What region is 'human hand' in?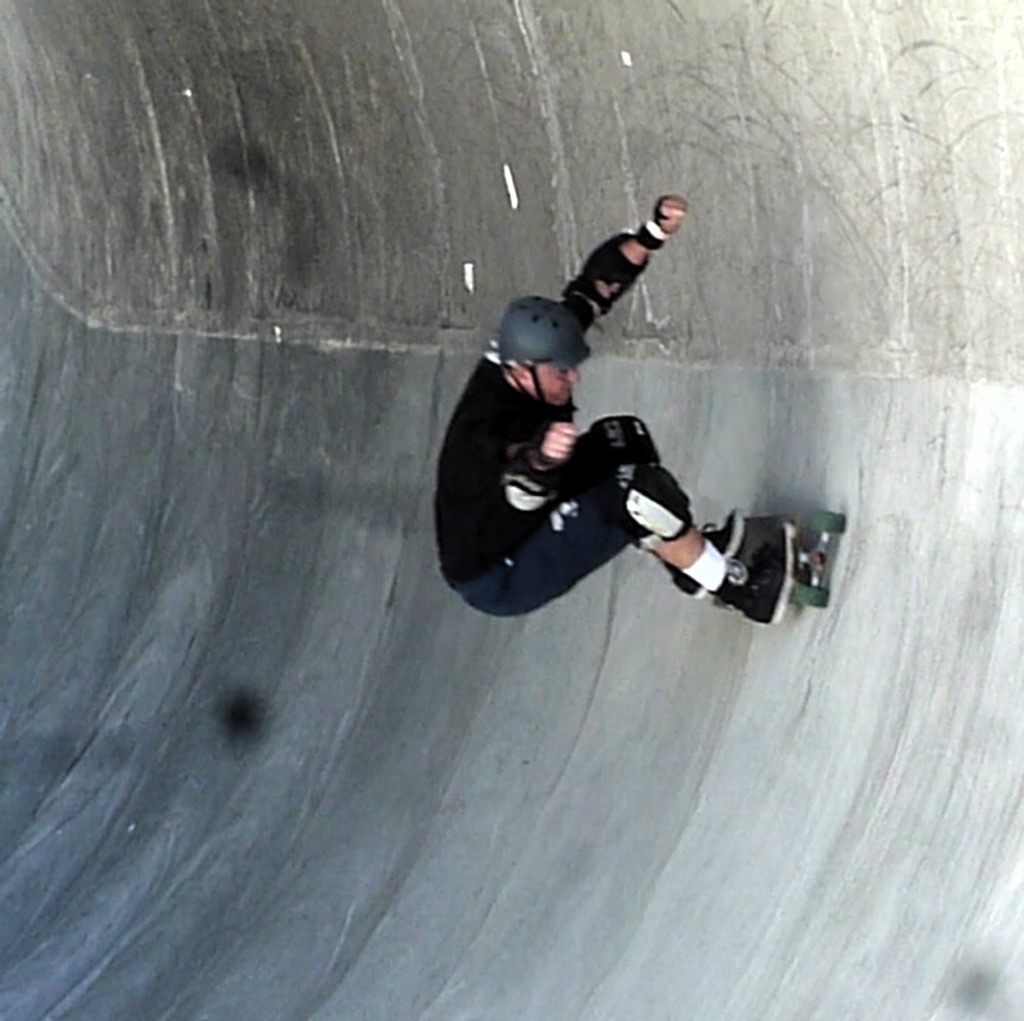
locate(538, 418, 582, 461).
